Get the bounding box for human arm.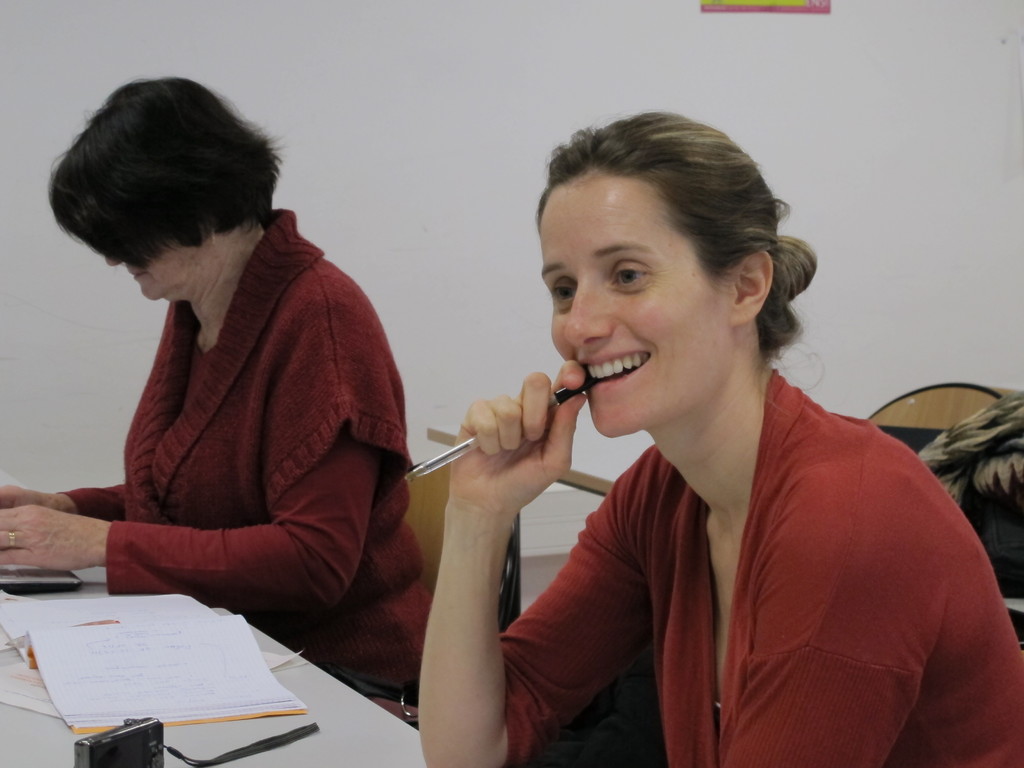
(left=0, top=462, right=137, bottom=515).
